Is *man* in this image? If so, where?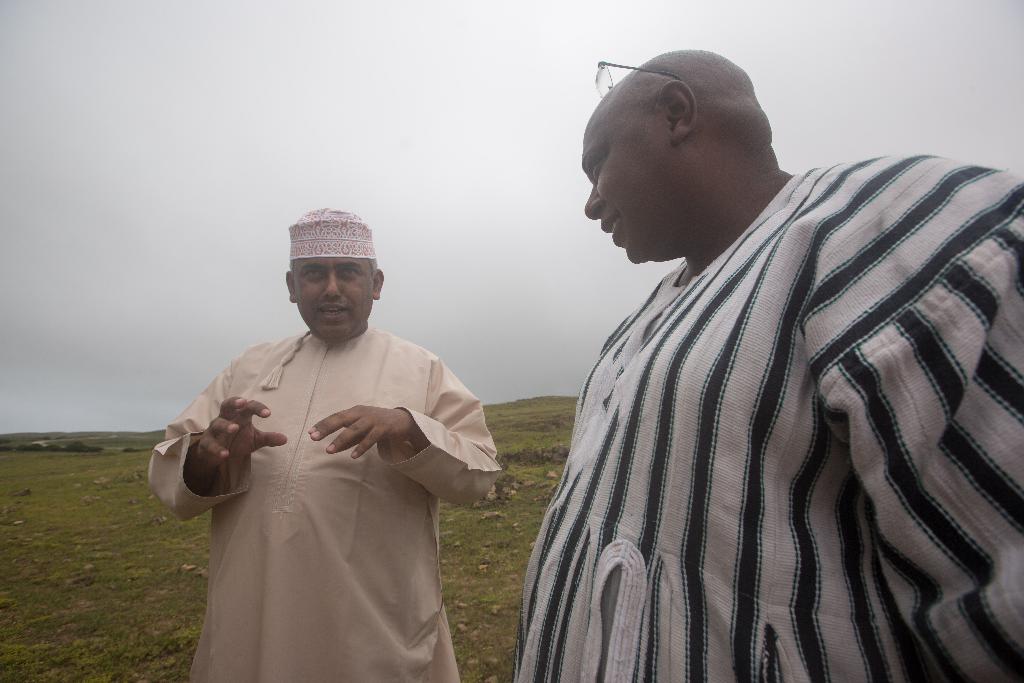
Yes, at box=[158, 204, 501, 659].
